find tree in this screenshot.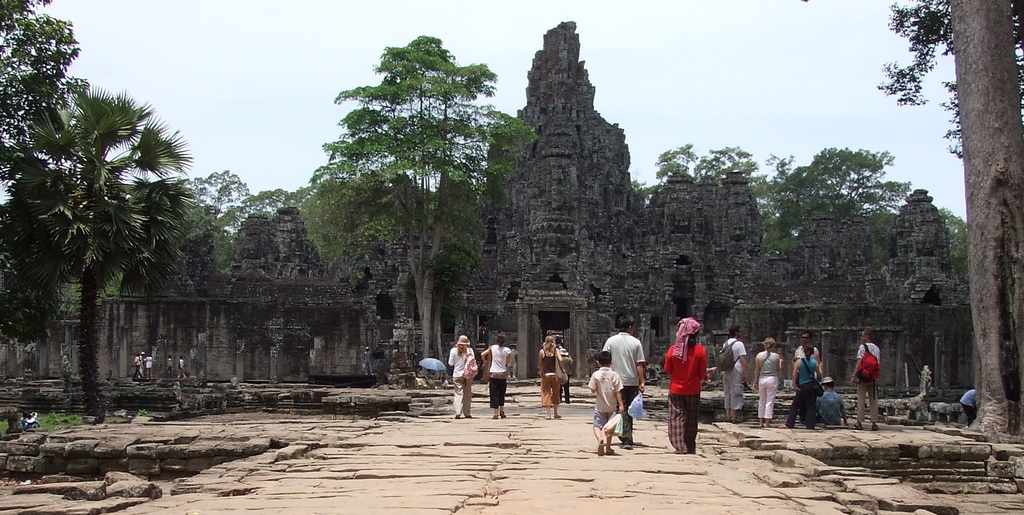
The bounding box for tree is [left=15, top=101, right=200, bottom=424].
